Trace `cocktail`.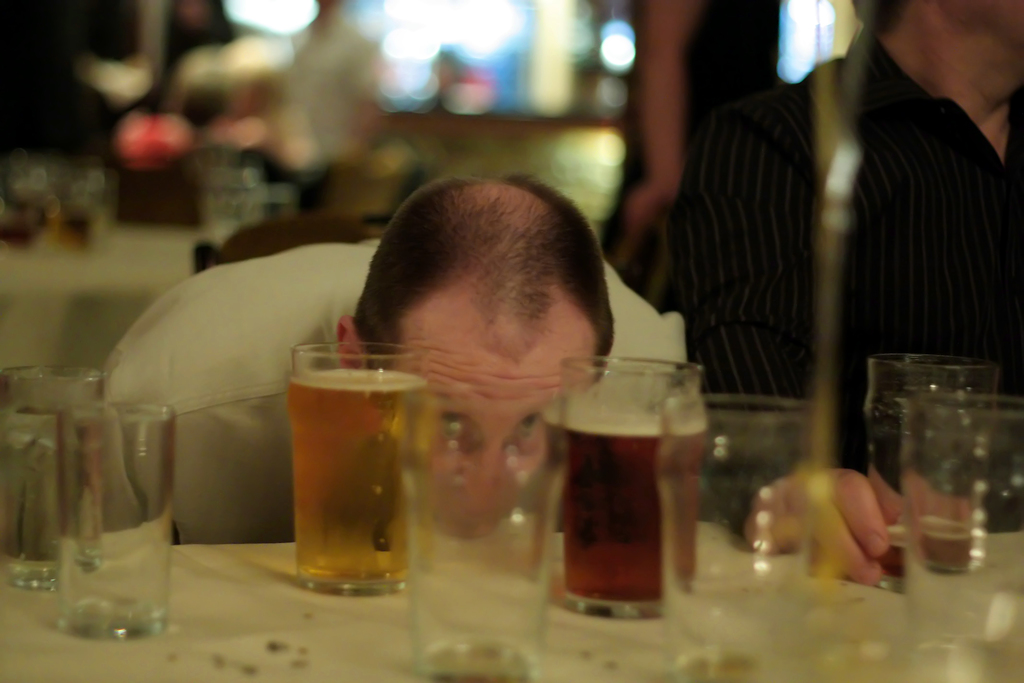
Traced to x1=559, y1=352, x2=712, y2=623.
